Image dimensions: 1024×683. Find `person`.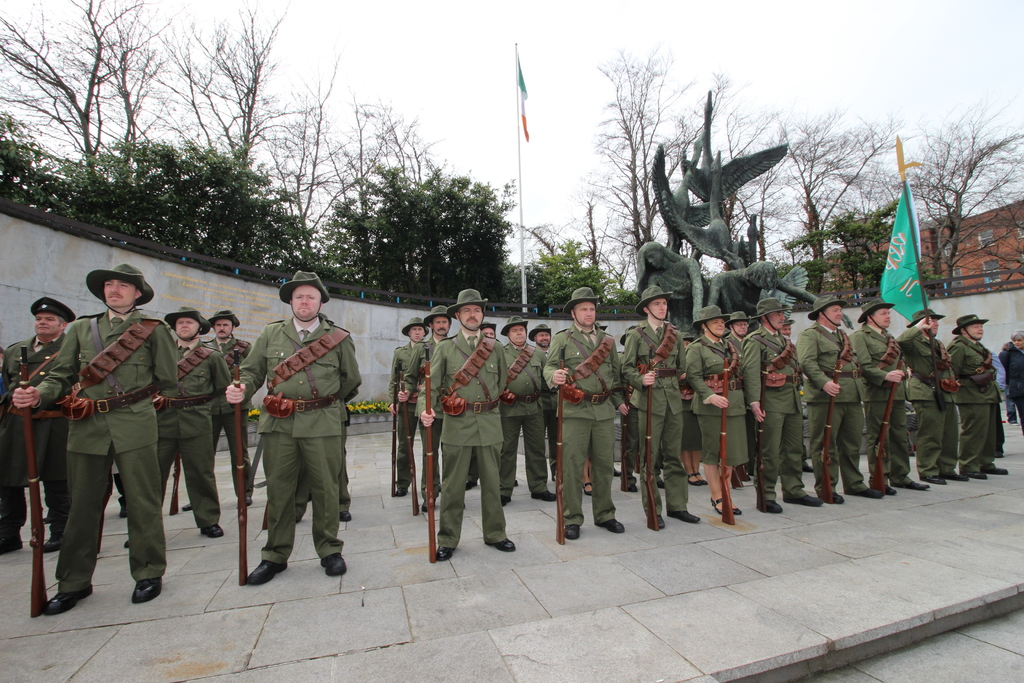
box(391, 317, 428, 493).
